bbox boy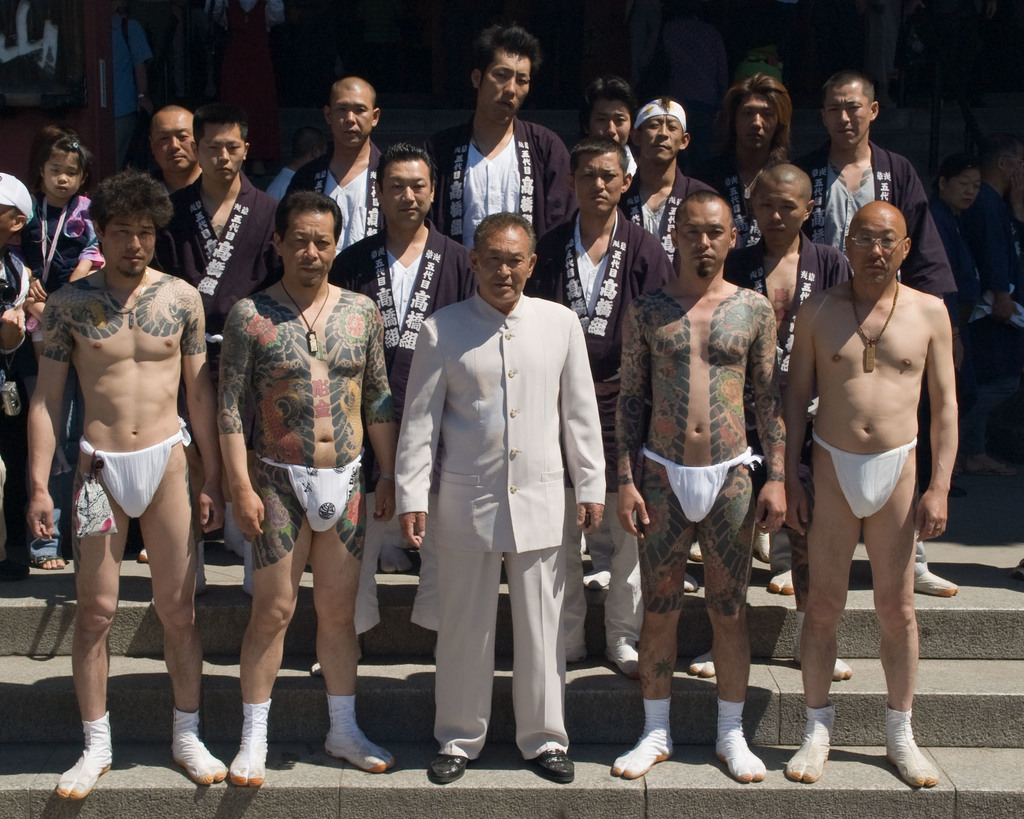
727:160:857:388
